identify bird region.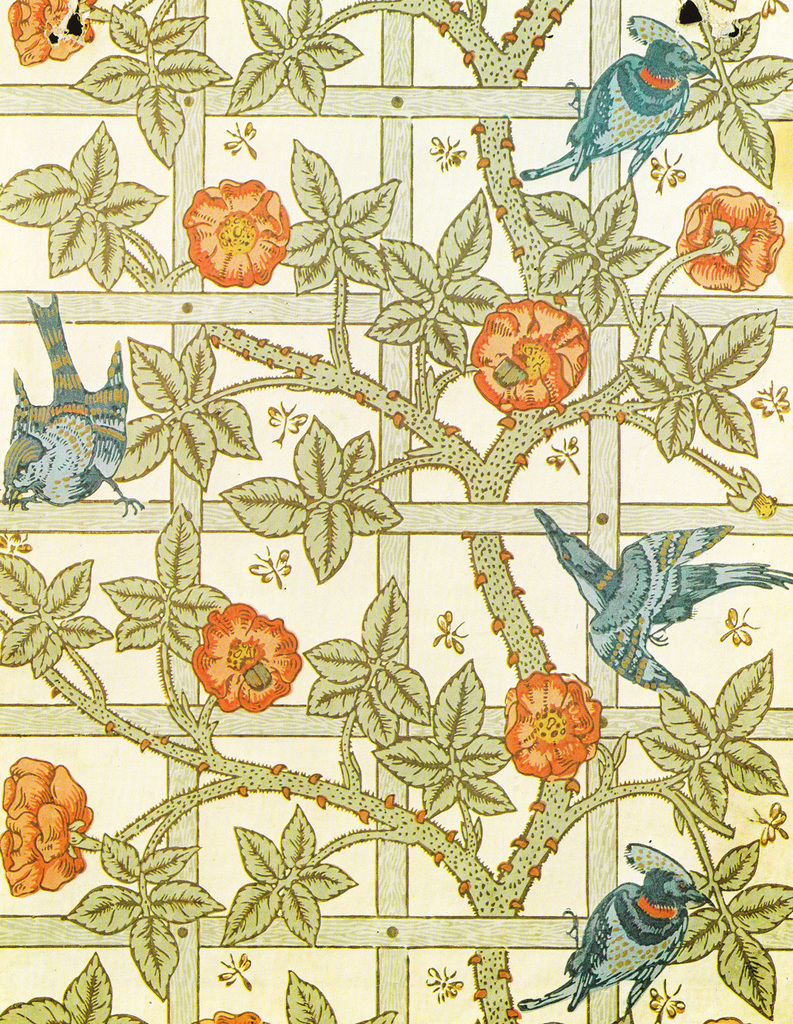
Region: rect(6, 286, 146, 518).
